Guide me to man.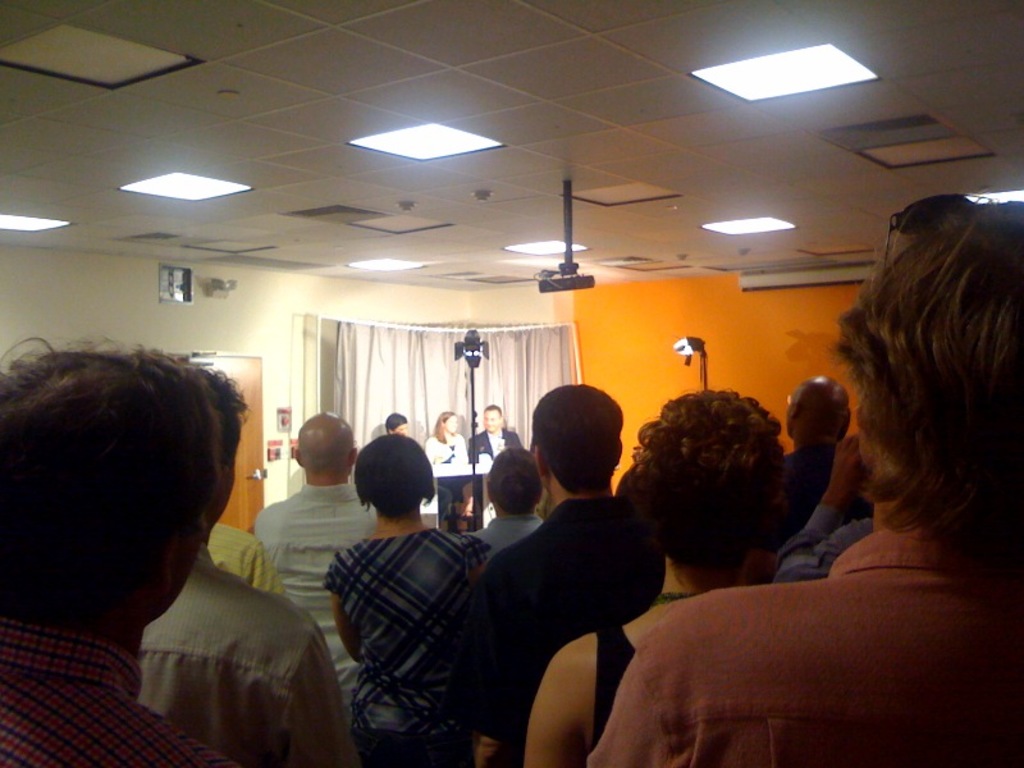
Guidance: box=[129, 361, 370, 767].
